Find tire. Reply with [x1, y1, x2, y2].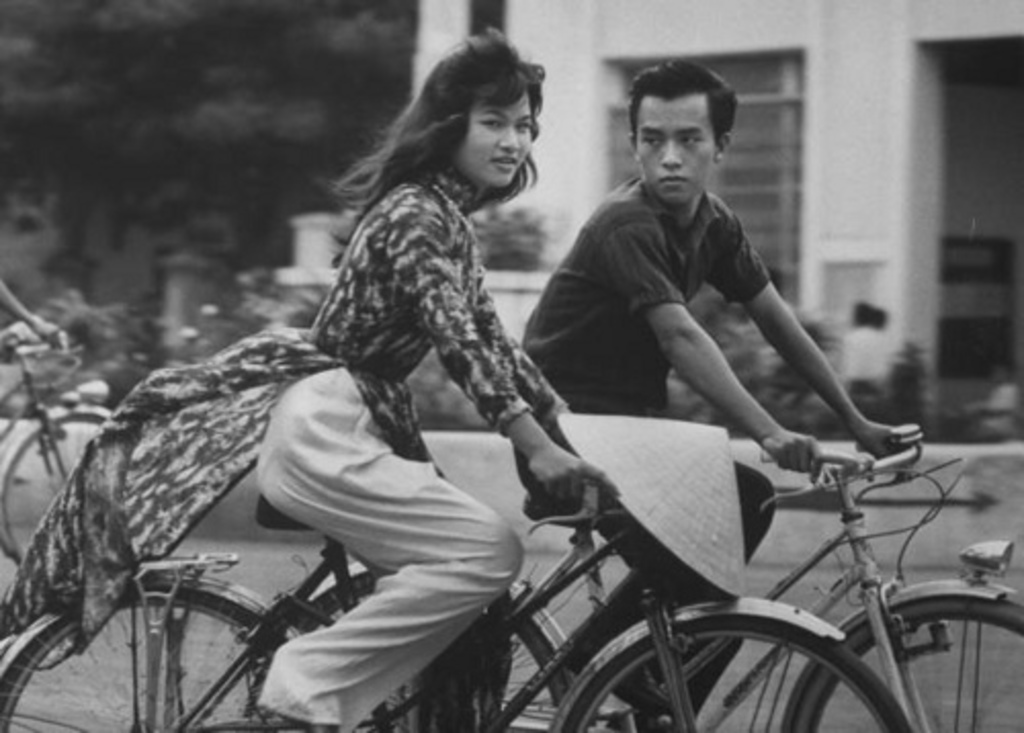
[0, 592, 322, 731].
